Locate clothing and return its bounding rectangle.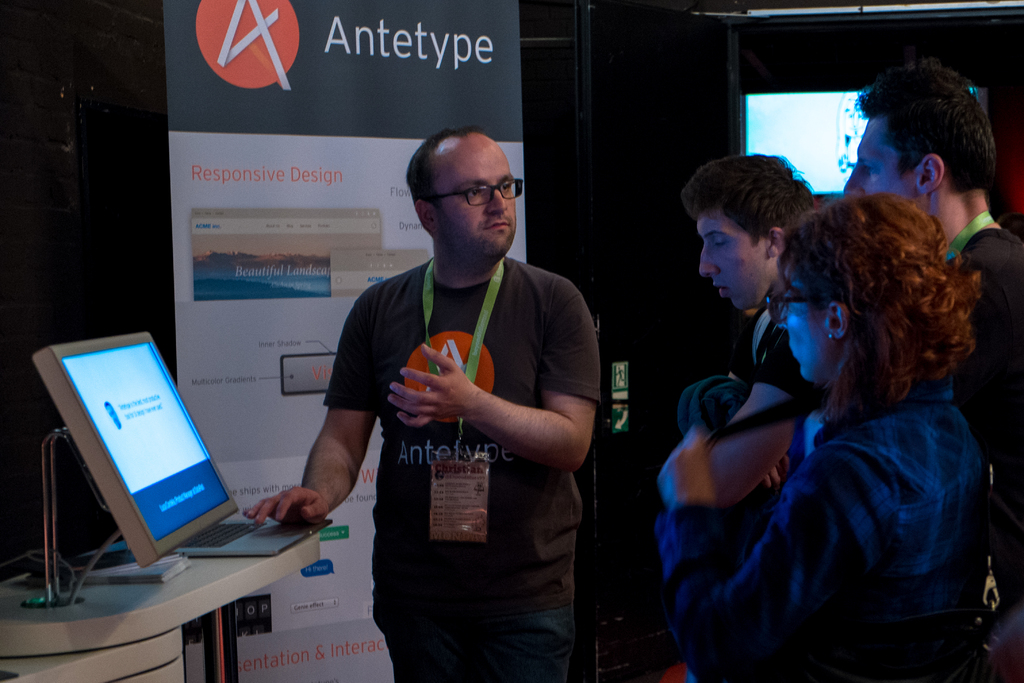
(x1=958, y1=228, x2=1023, y2=504).
